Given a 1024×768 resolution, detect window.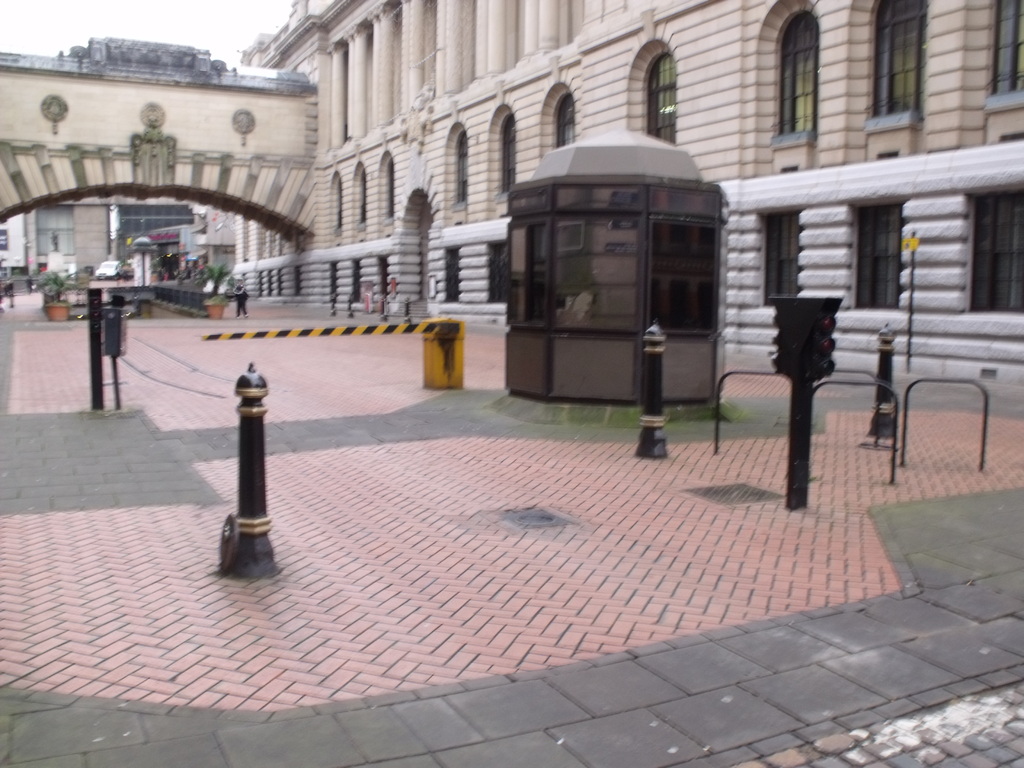
bbox(555, 95, 577, 147).
